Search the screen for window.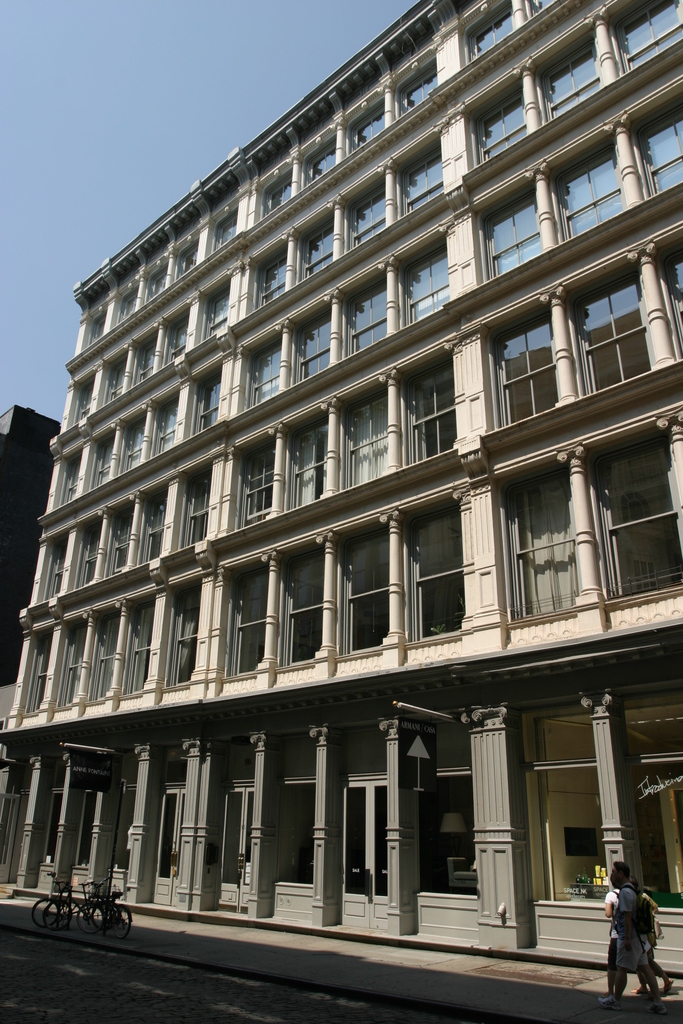
Found at (left=288, top=398, right=334, bottom=505).
